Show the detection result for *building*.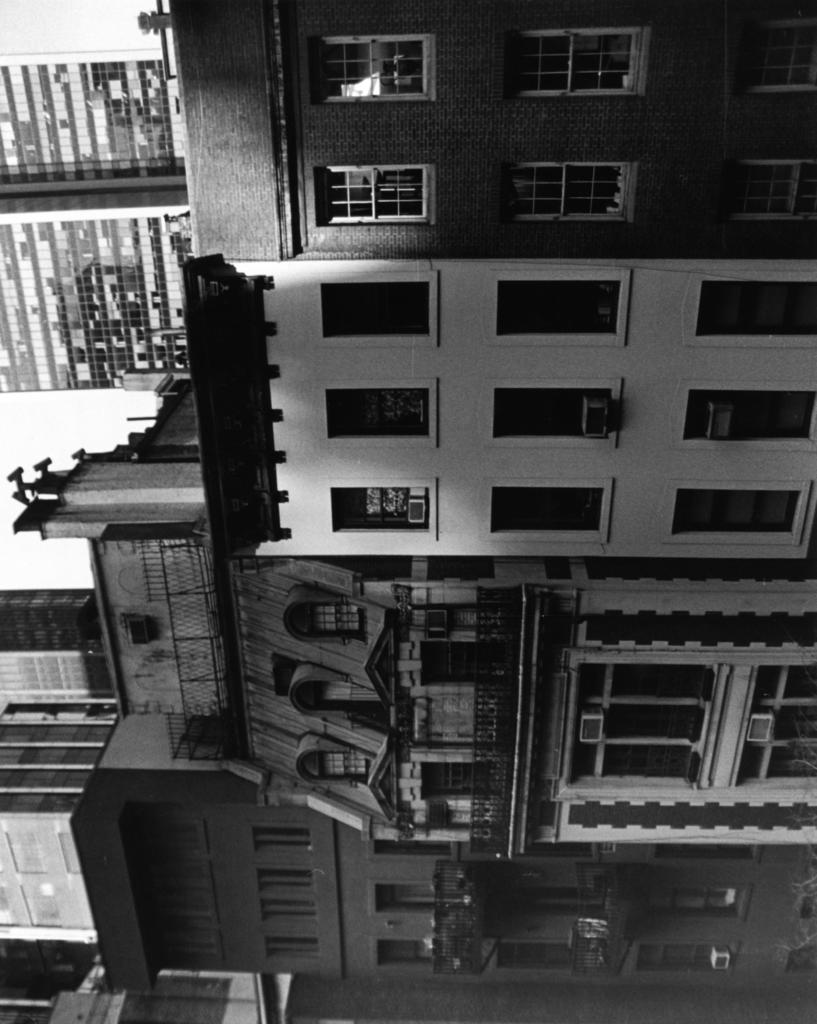
0, 46, 186, 392.
